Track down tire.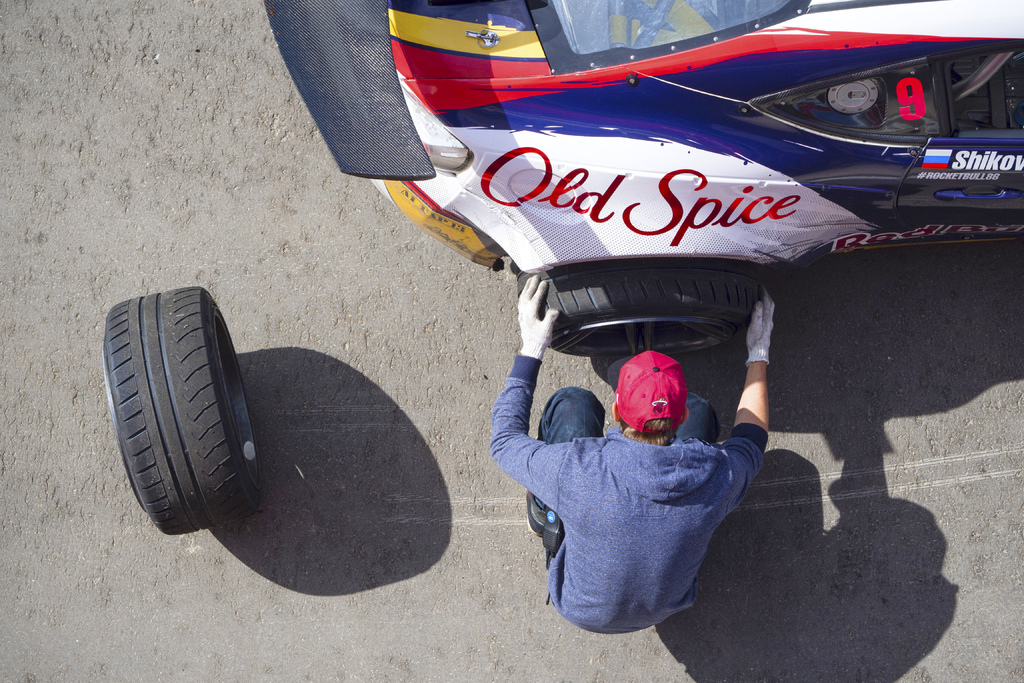
Tracked to Rect(517, 260, 758, 358).
